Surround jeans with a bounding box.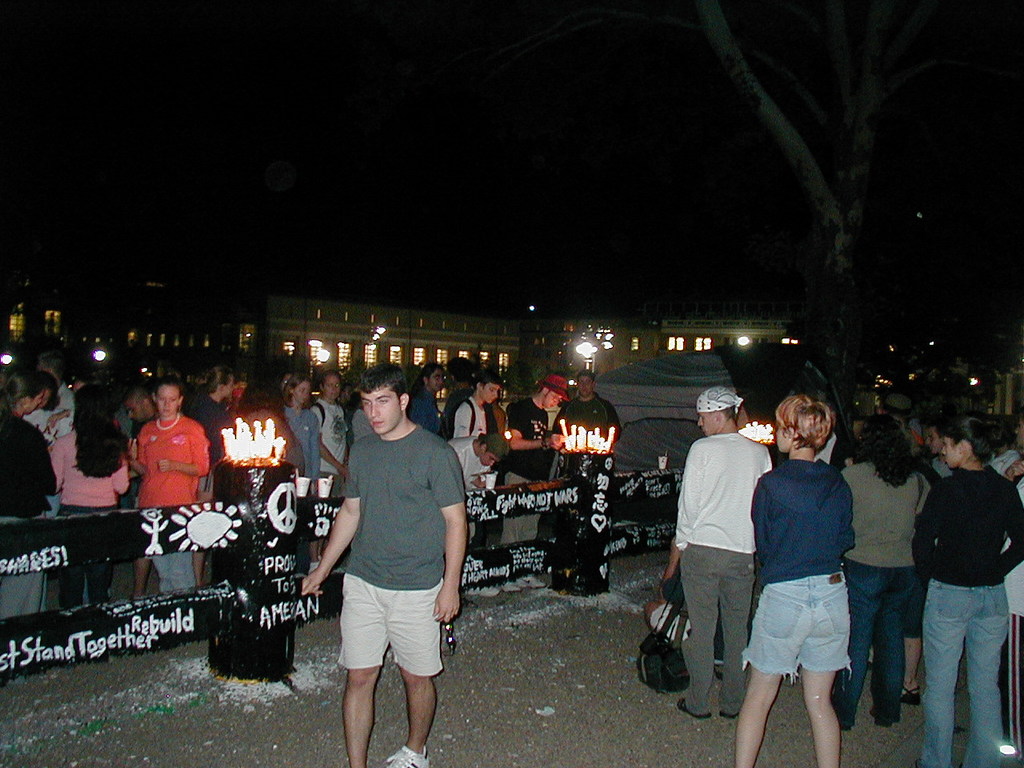
(left=145, top=554, right=201, bottom=590).
